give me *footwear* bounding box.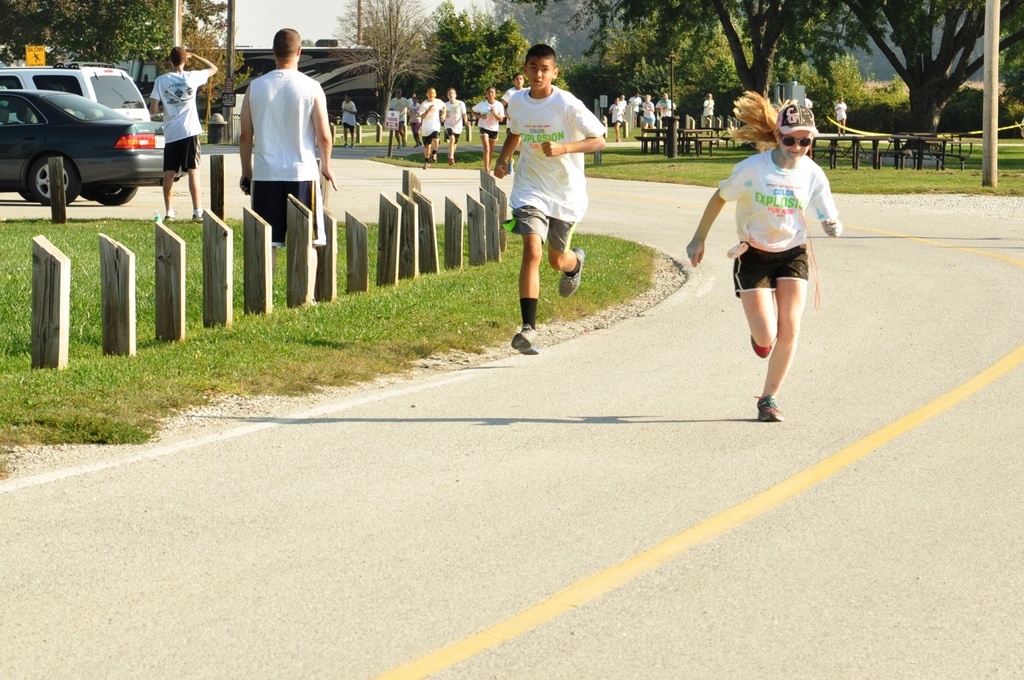
detection(193, 210, 205, 223).
